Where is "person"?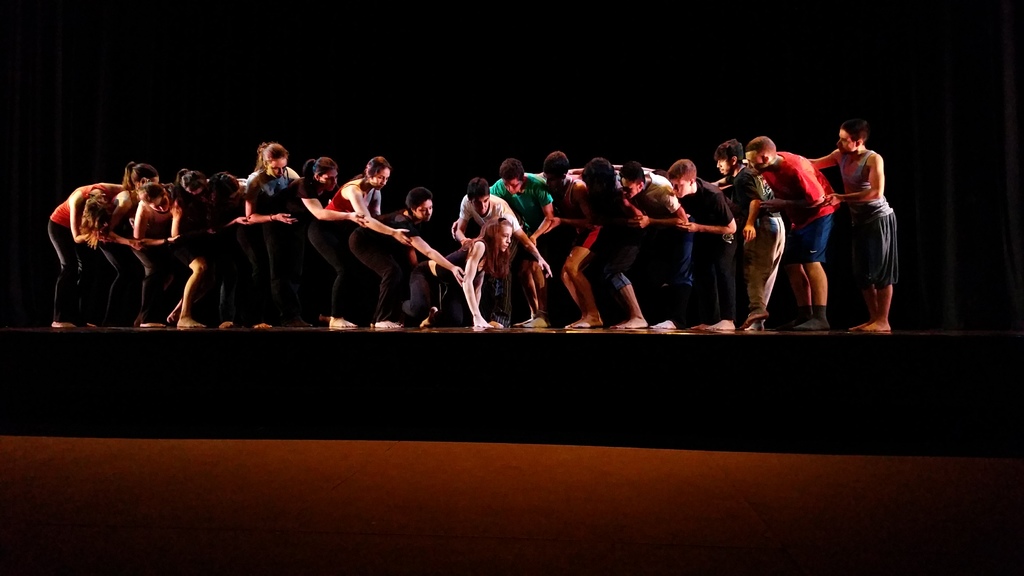
[729,131,774,332].
